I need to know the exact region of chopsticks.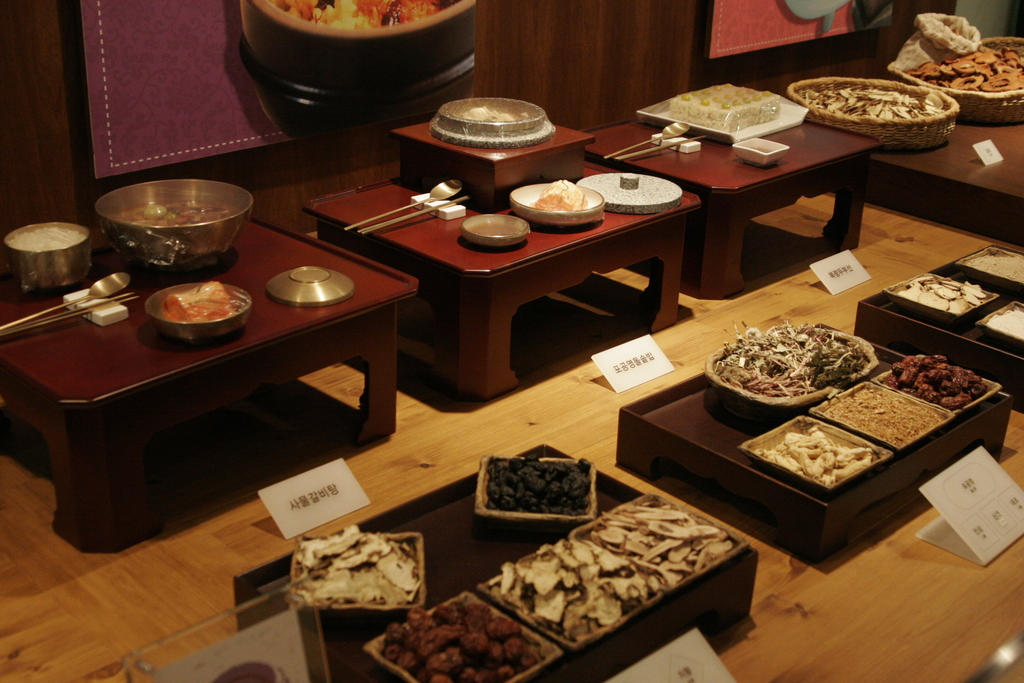
Region: l=3, t=291, r=136, b=337.
